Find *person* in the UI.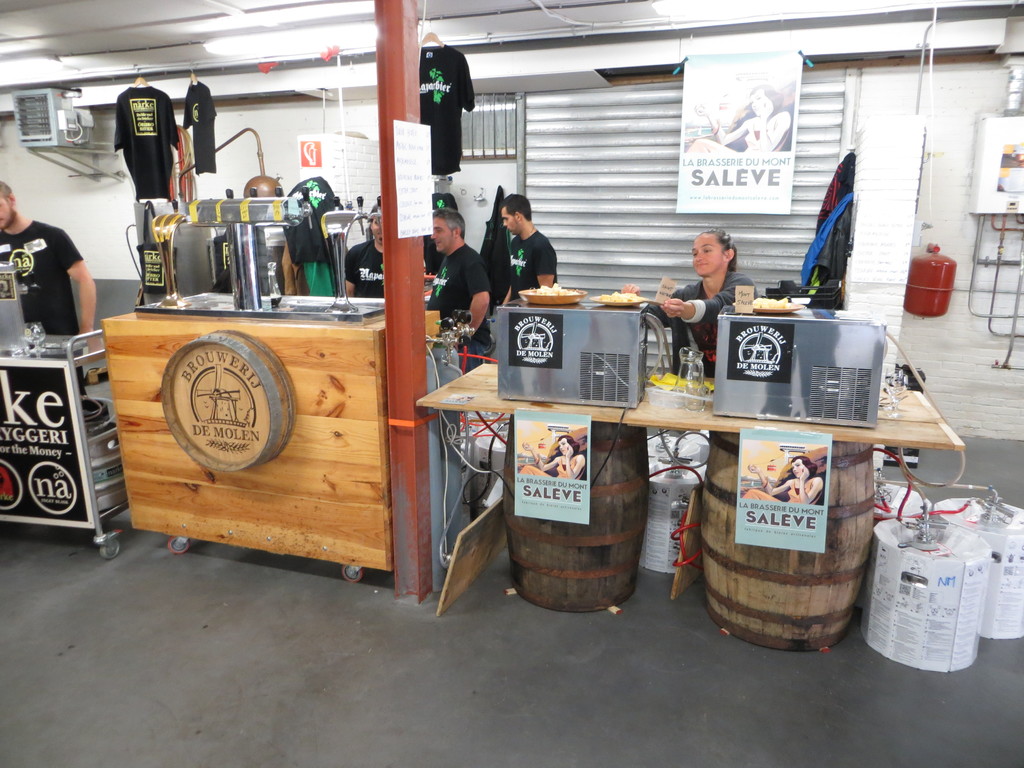
UI element at bbox=(491, 184, 559, 305).
